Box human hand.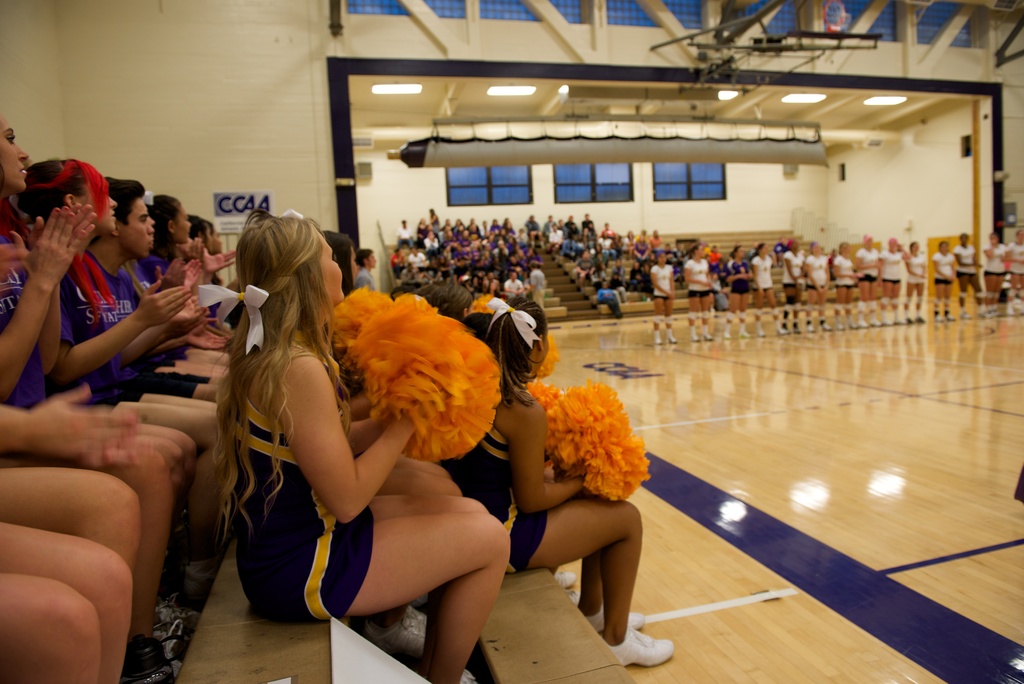
bbox(26, 384, 140, 456).
